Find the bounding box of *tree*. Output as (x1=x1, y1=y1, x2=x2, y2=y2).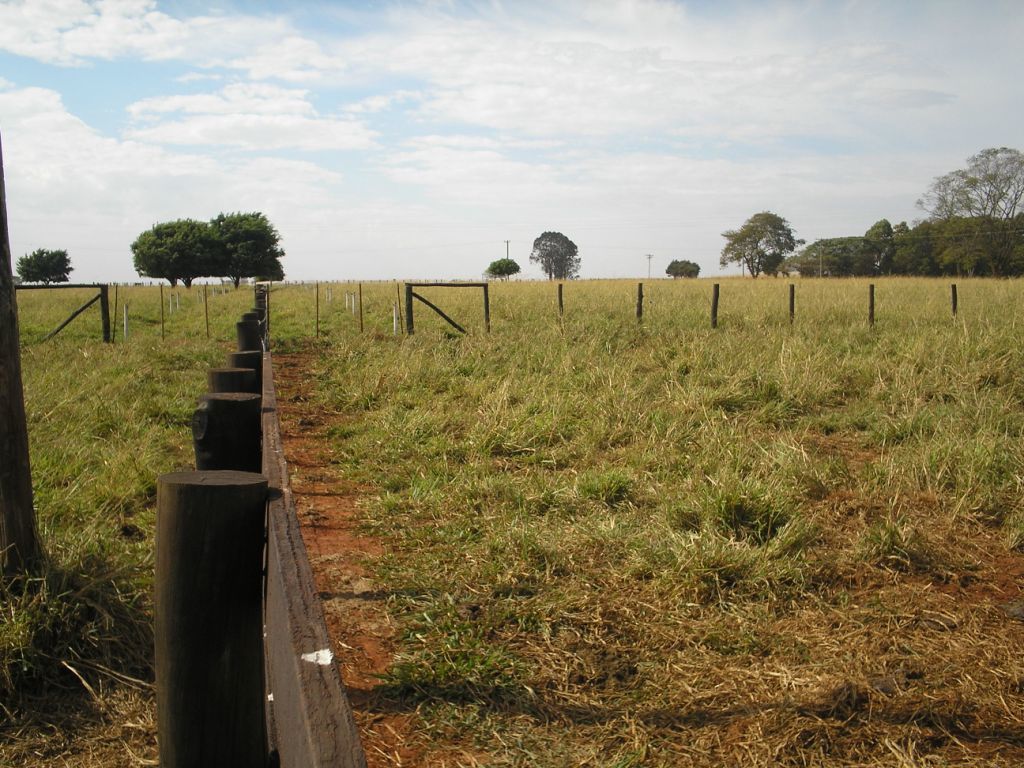
(x1=10, y1=245, x2=74, y2=288).
